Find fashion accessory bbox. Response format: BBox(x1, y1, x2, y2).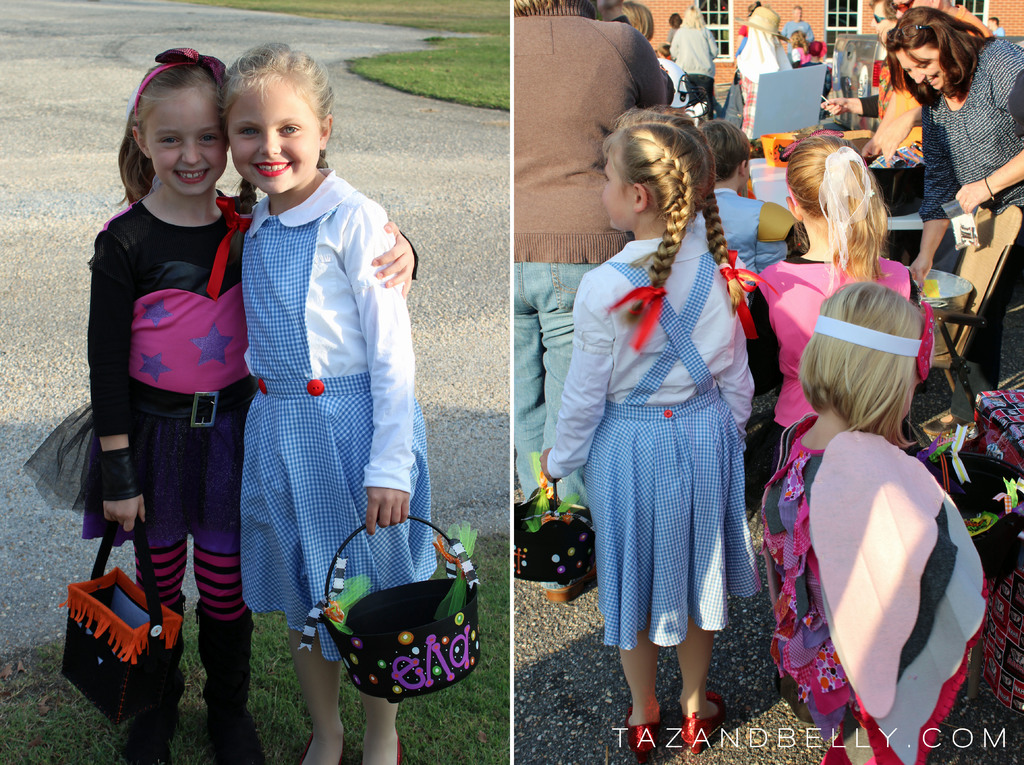
BBox(358, 733, 401, 764).
